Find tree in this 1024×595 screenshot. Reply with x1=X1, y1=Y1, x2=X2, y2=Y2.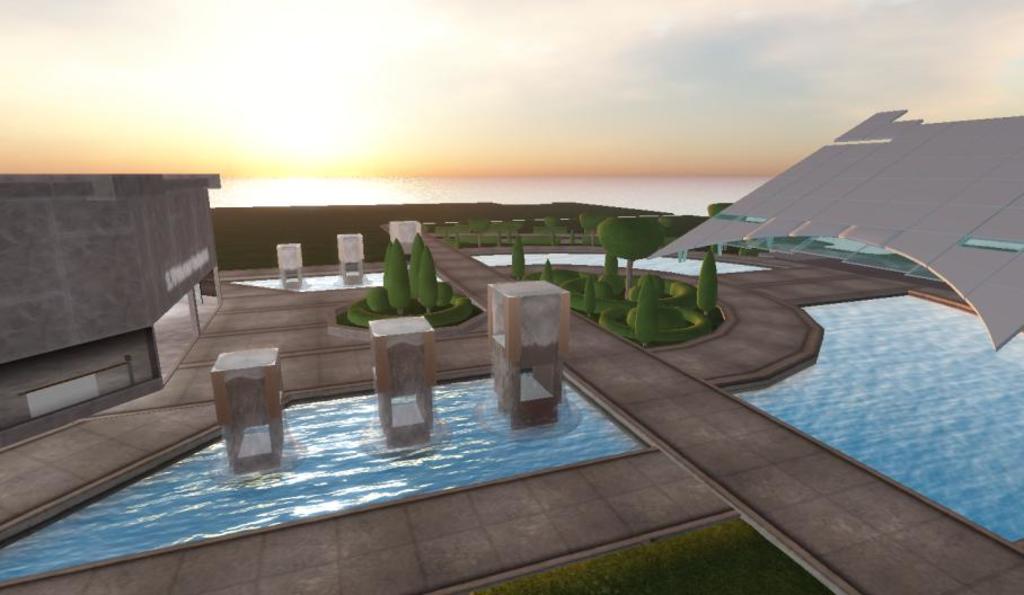
x1=602, y1=251, x2=618, y2=282.
